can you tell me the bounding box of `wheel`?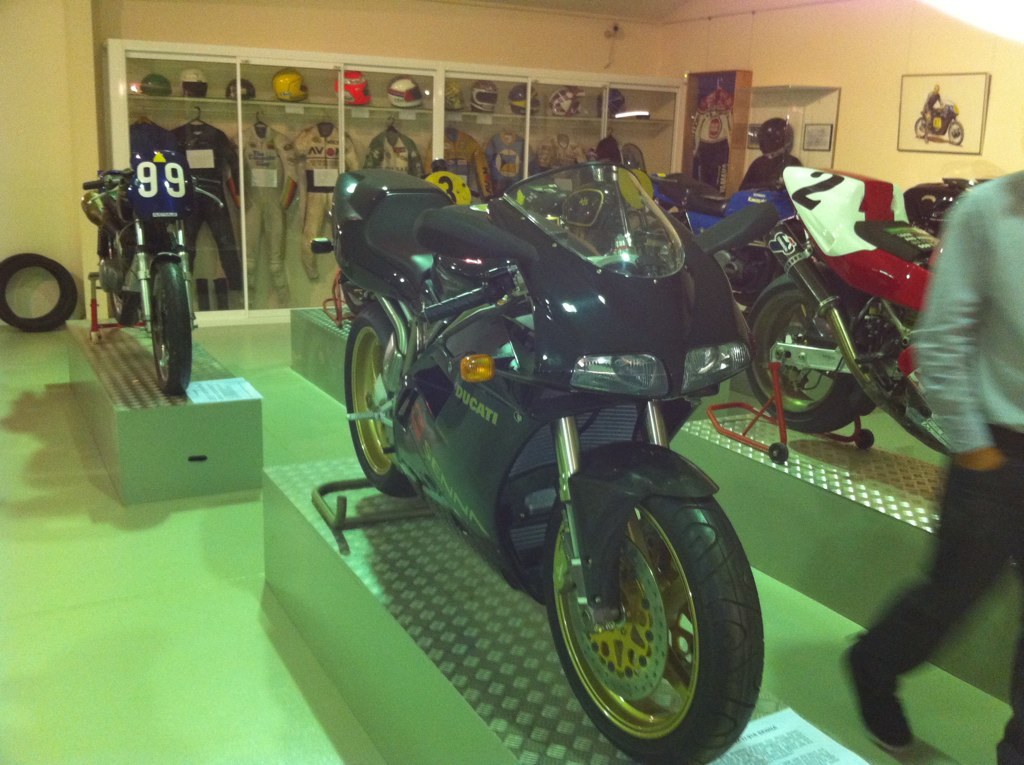
Rect(740, 274, 873, 435).
